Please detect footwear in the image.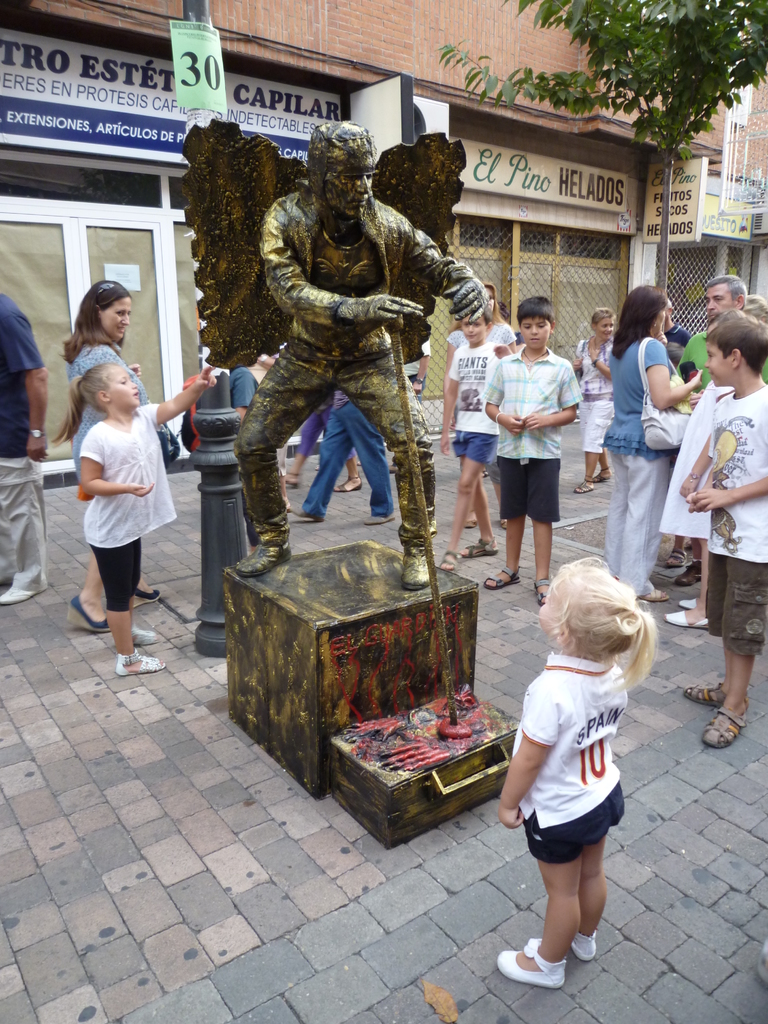
locate(289, 467, 303, 489).
